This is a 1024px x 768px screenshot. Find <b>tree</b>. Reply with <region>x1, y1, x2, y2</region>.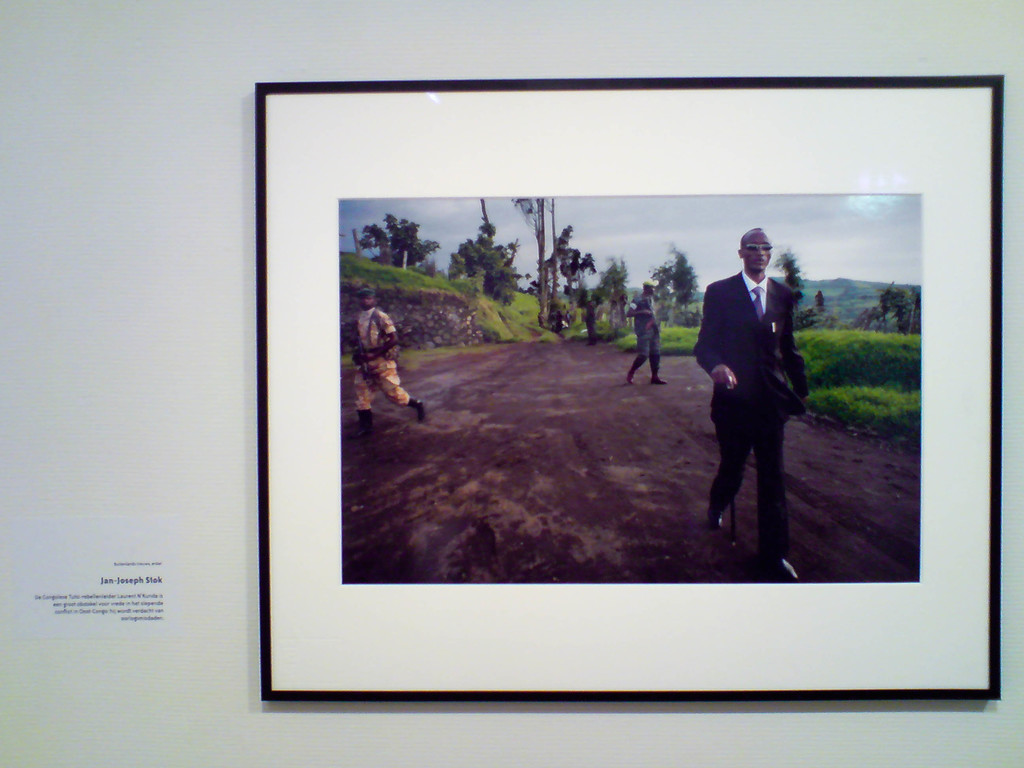
<region>361, 209, 442, 267</region>.
